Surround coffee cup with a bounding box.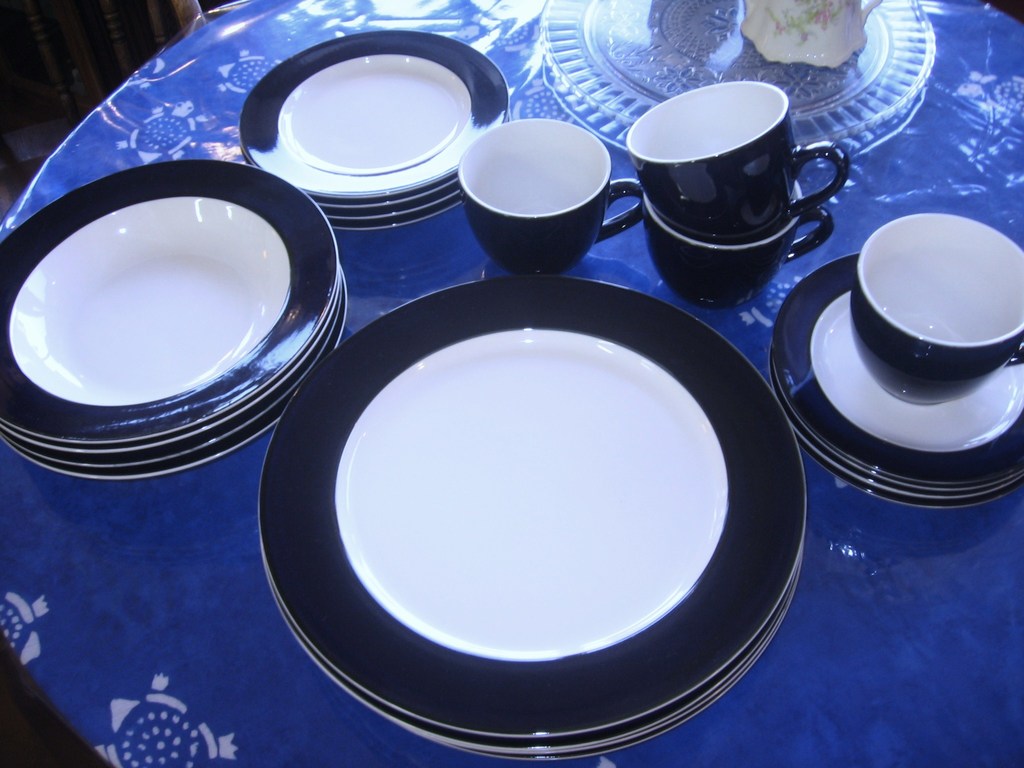
locate(460, 115, 648, 273).
